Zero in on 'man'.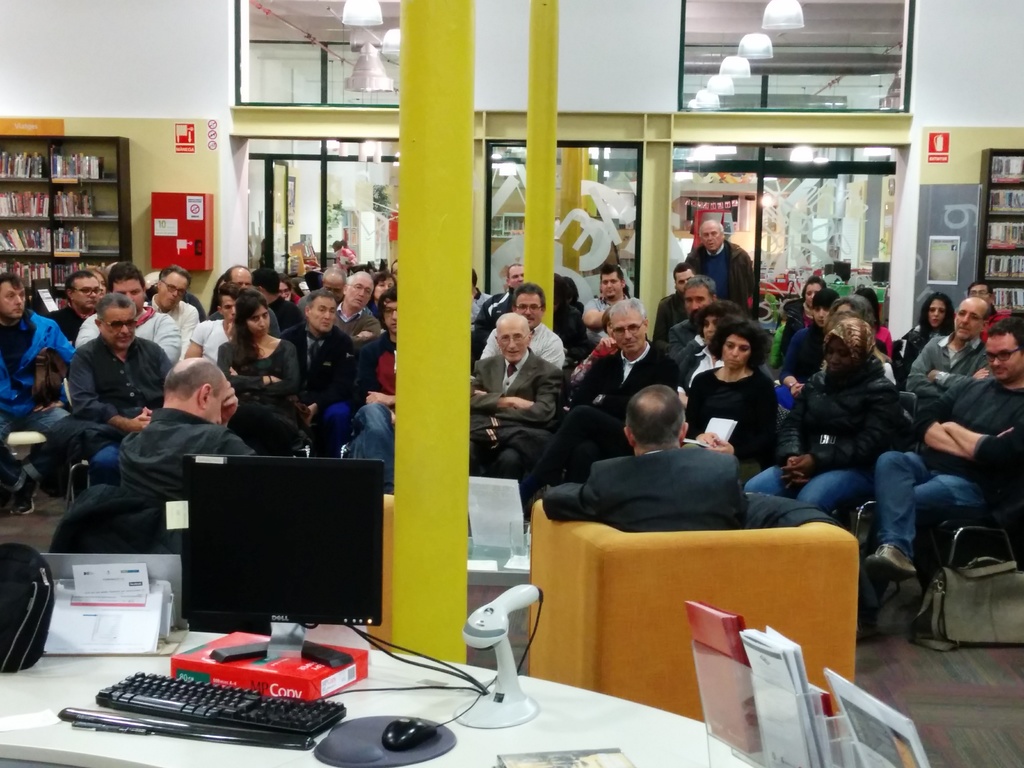
Zeroed in: 0, 272, 77, 515.
